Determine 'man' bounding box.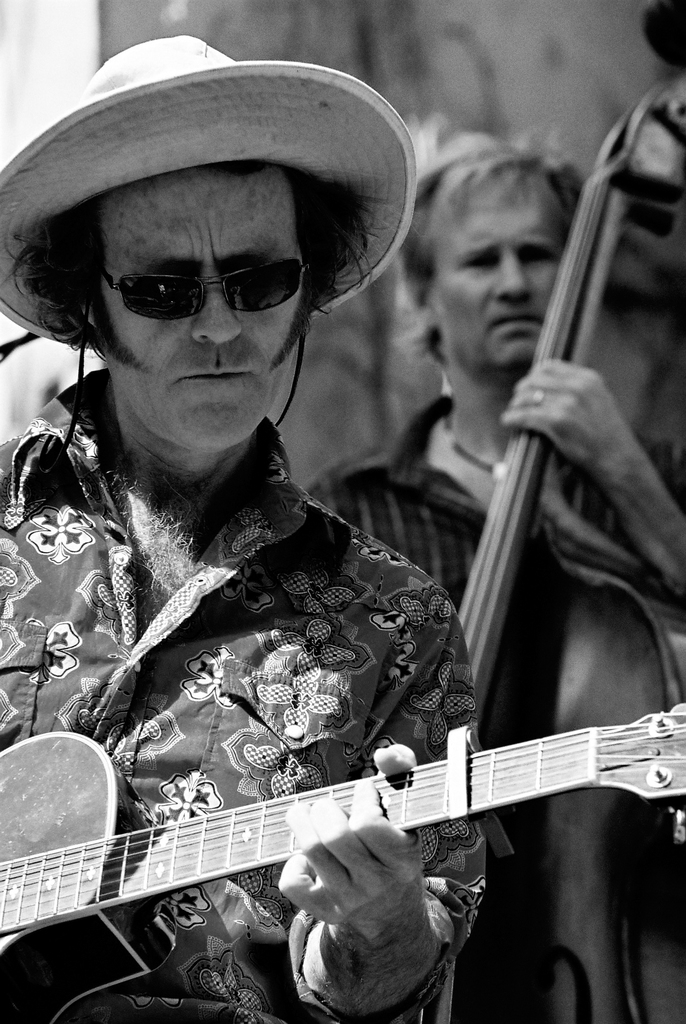
Determined: BBox(308, 116, 685, 1023).
